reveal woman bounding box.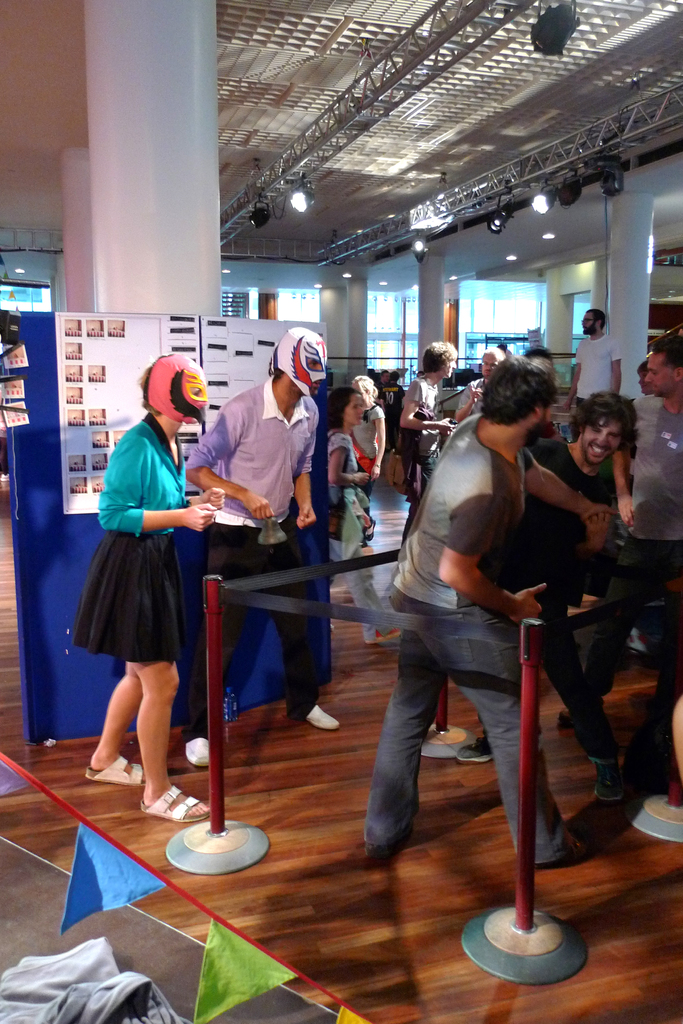
Revealed: l=79, t=358, r=221, b=799.
